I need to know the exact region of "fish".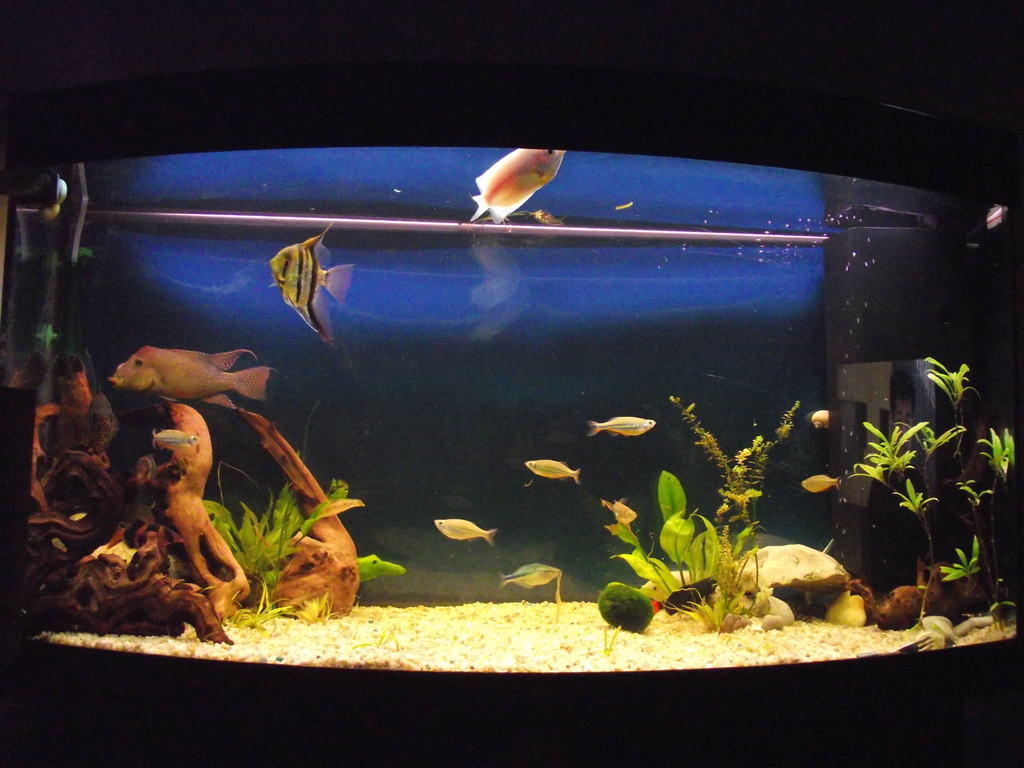
Region: <bbox>520, 457, 582, 488</bbox>.
